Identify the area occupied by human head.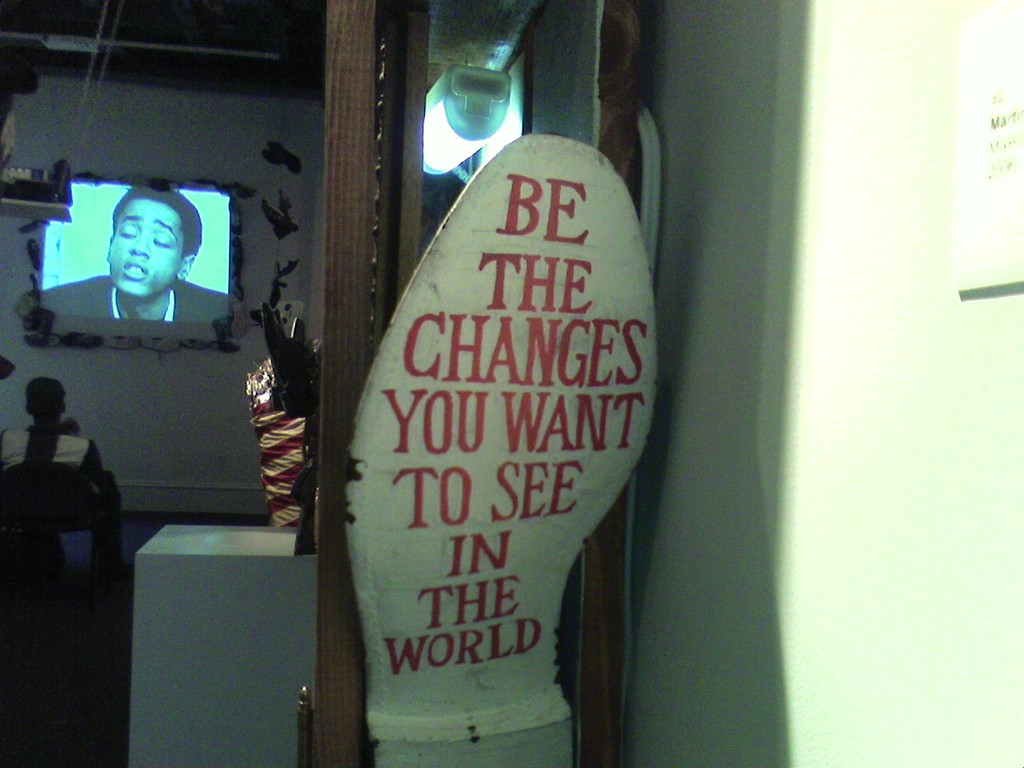
Area: {"left": 100, "top": 185, "right": 207, "bottom": 300}.
